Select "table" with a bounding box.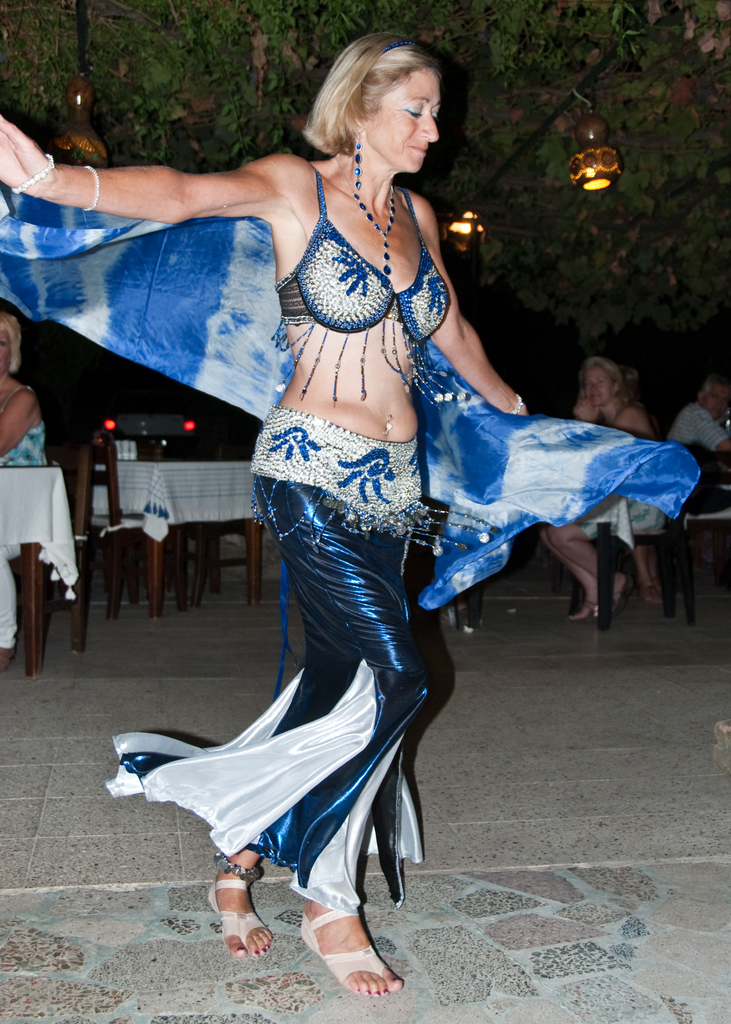
(left=0, top=455, right=95, bottom=679).
